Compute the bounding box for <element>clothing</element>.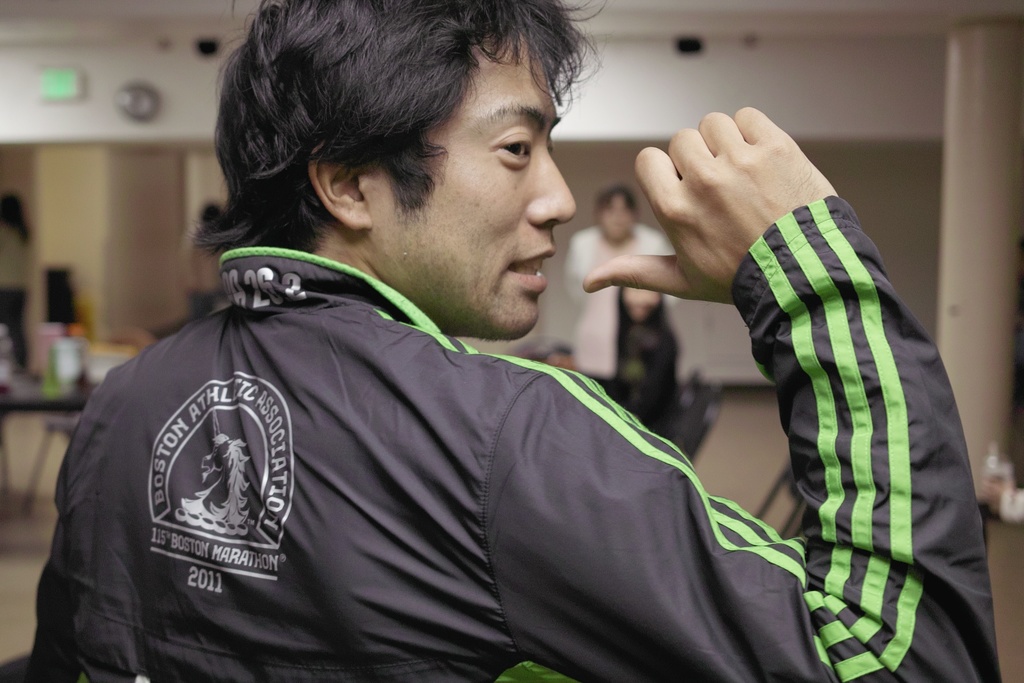
[left=559, top=220, right=682, bottom=383].
